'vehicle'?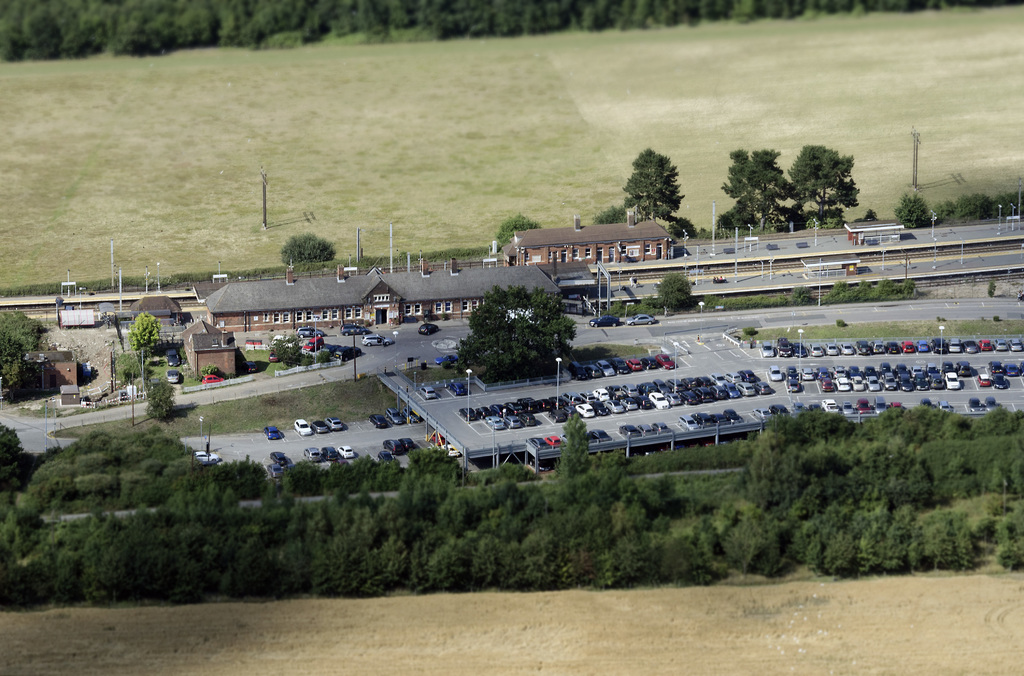
544 406 568 421
